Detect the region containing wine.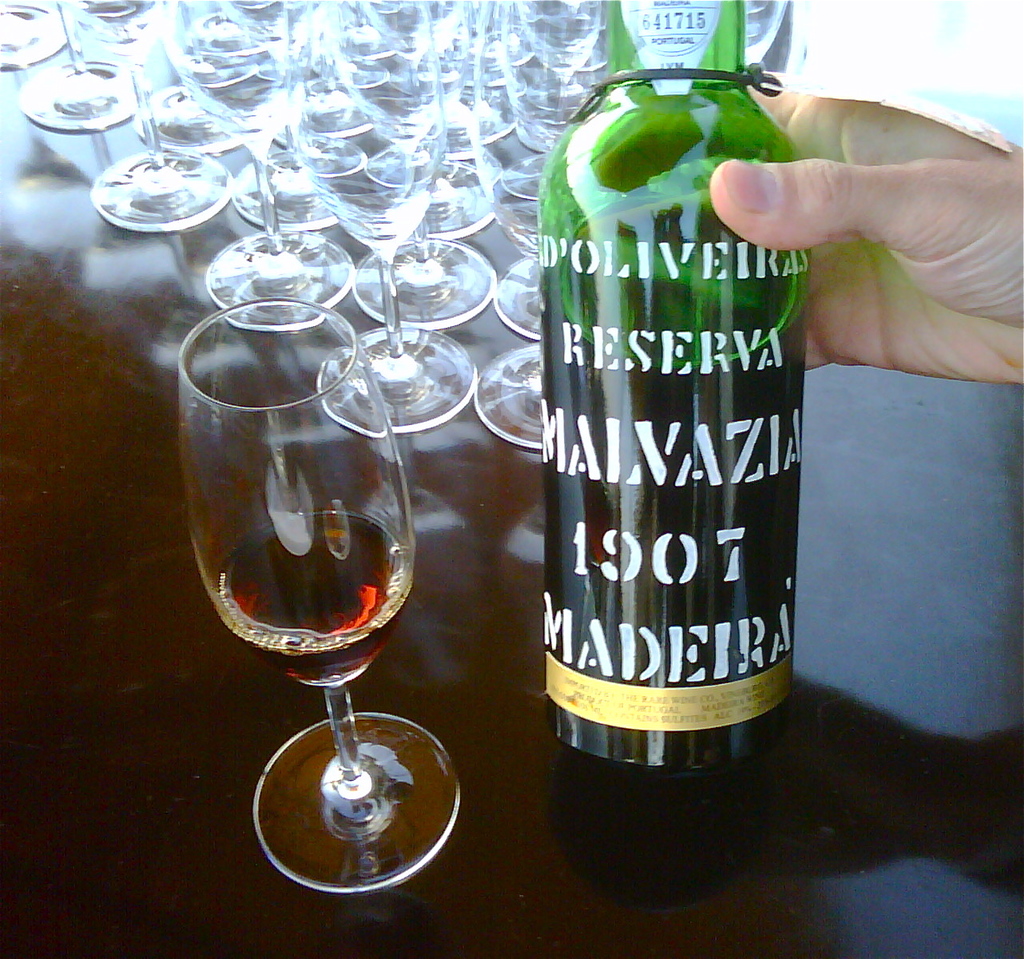
x1=538, y1=193, x2=806, y2=905.
